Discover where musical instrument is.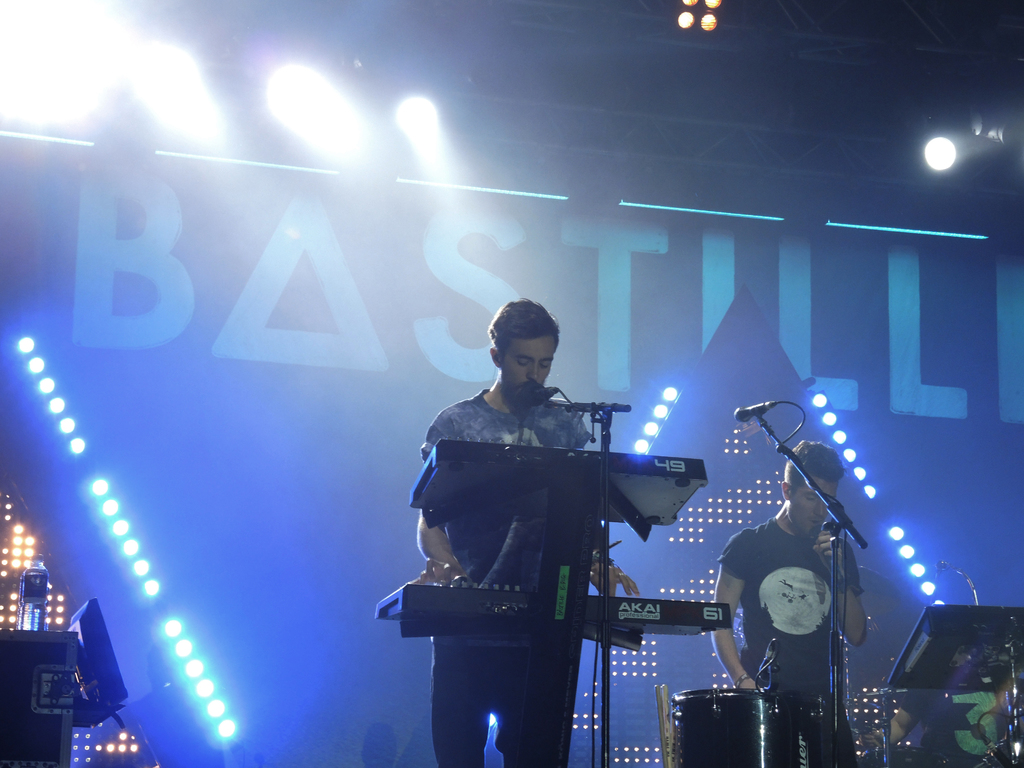
Discovered at (856, 739, 952, 767).
